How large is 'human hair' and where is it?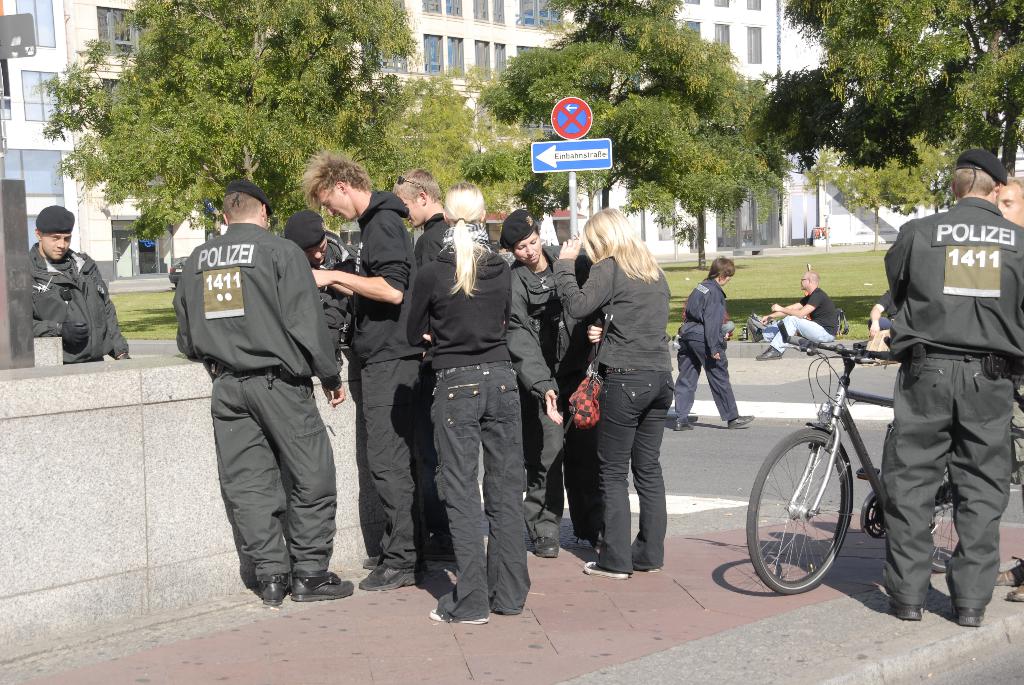
Bounding box: [580,203,660,280].
